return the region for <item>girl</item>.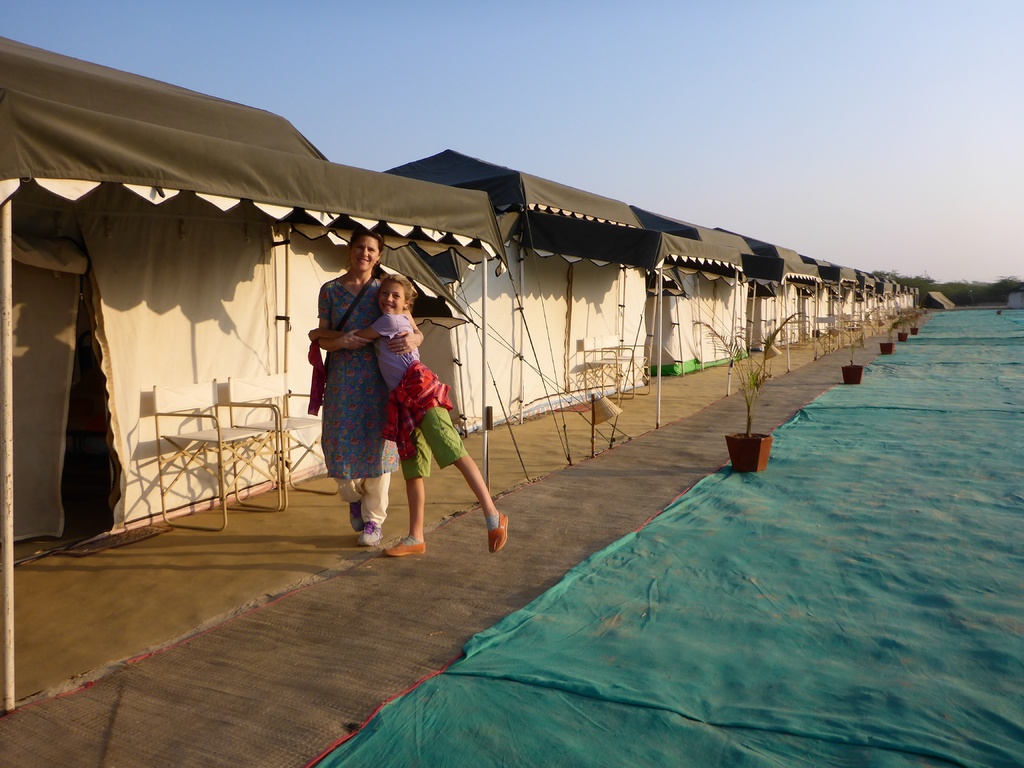
x1=298, y1=268, x2=509, y2=552.
